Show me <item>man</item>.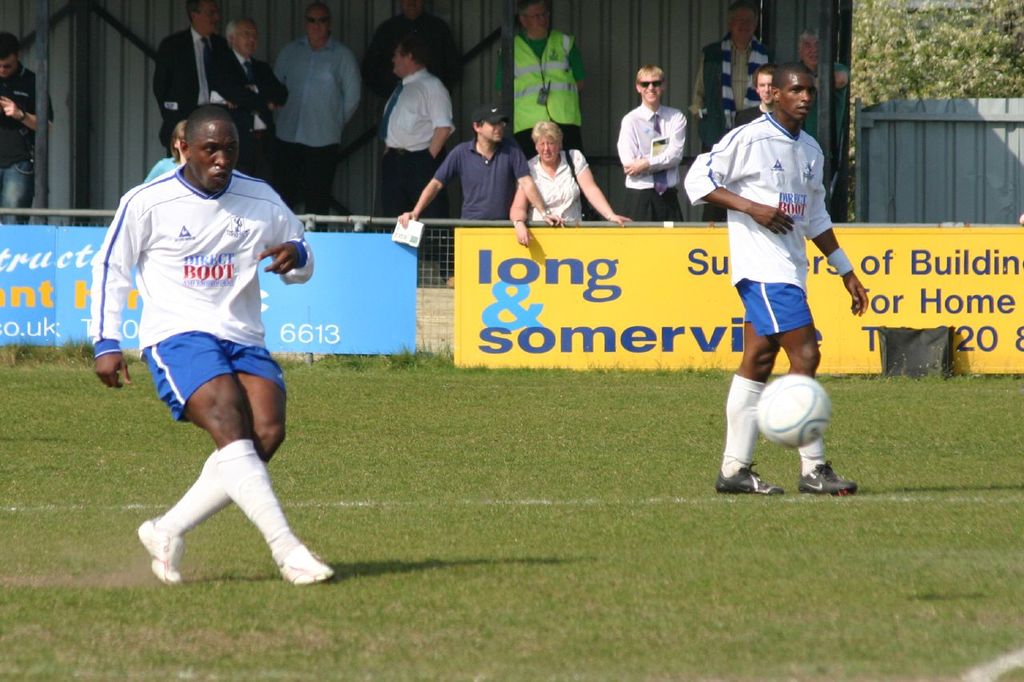
<item>man</item> is here: {"x1": 266, "y1": 2, "x2": 364, "y2": 232}.
